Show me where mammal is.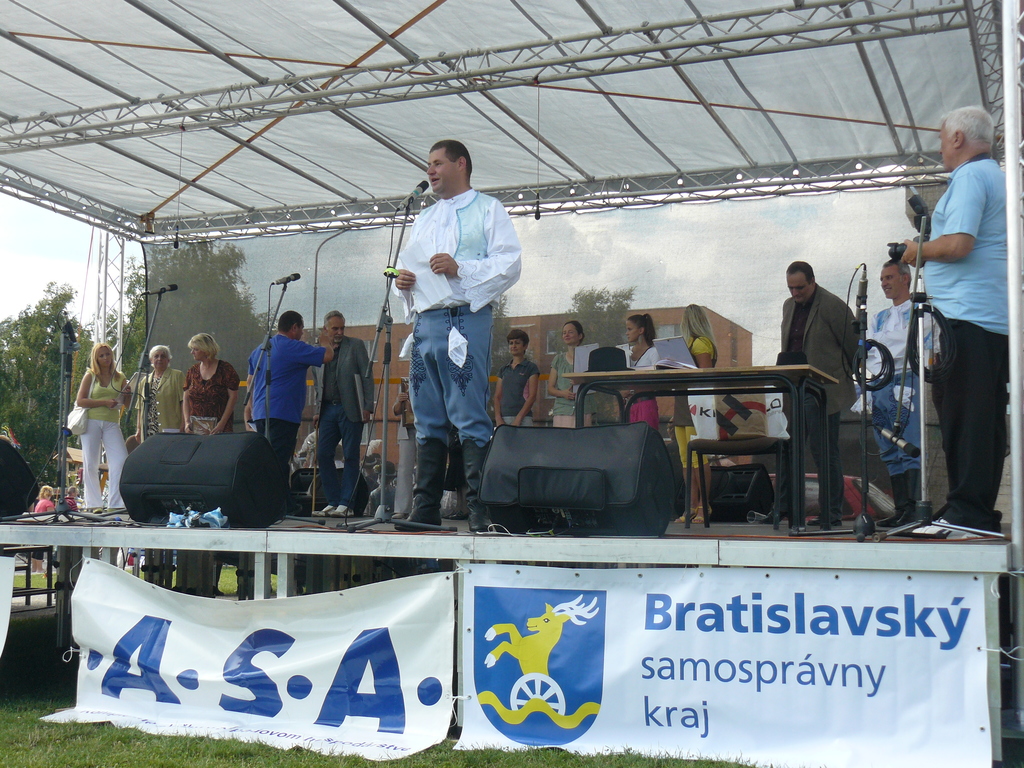
mammal is at Rect(78, 341, 127, 513).
